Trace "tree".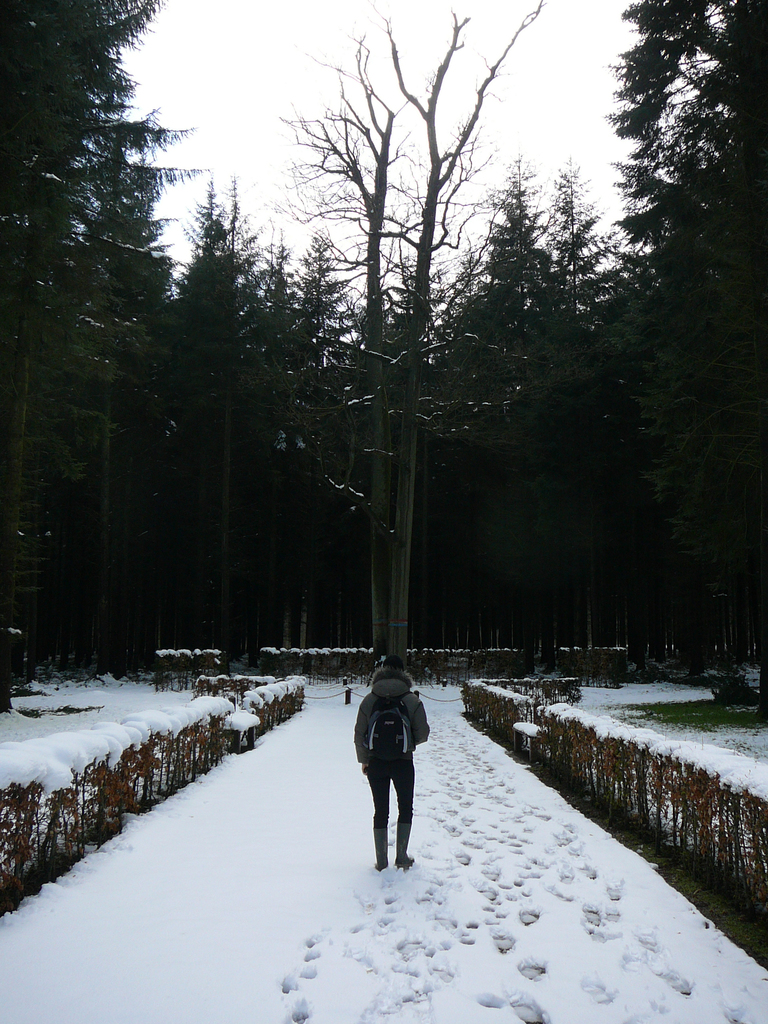
Traced to x1=270 y1=0 x2=550 y2=691.
